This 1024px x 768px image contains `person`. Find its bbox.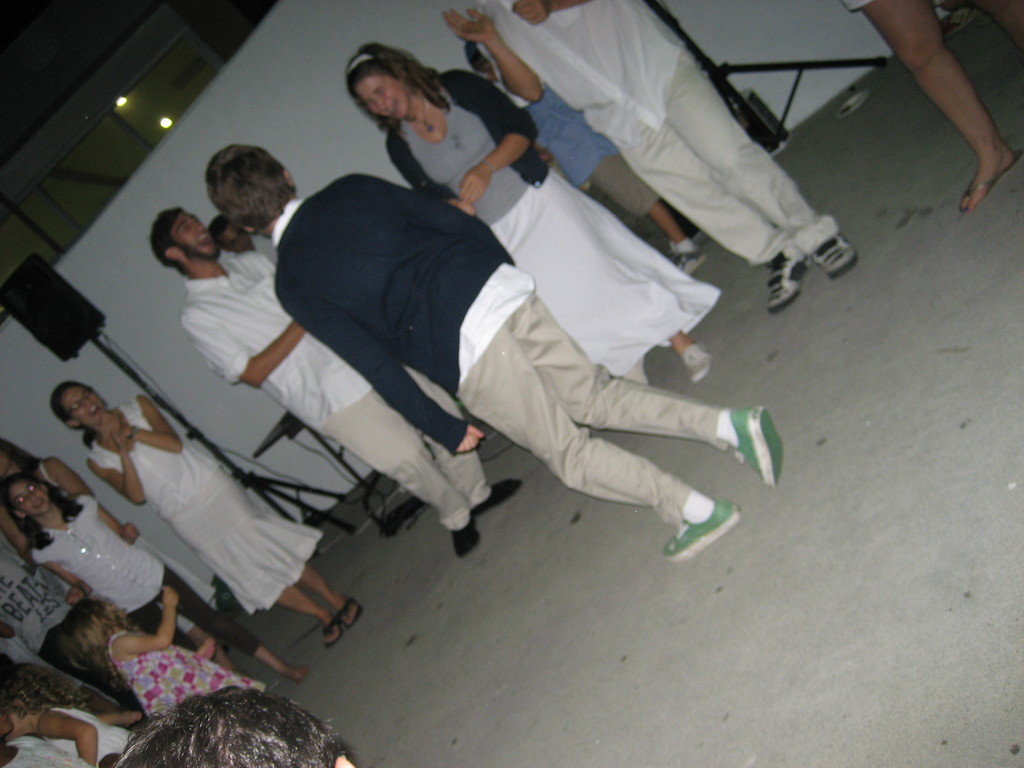
region(199, 141, 786, 559).
